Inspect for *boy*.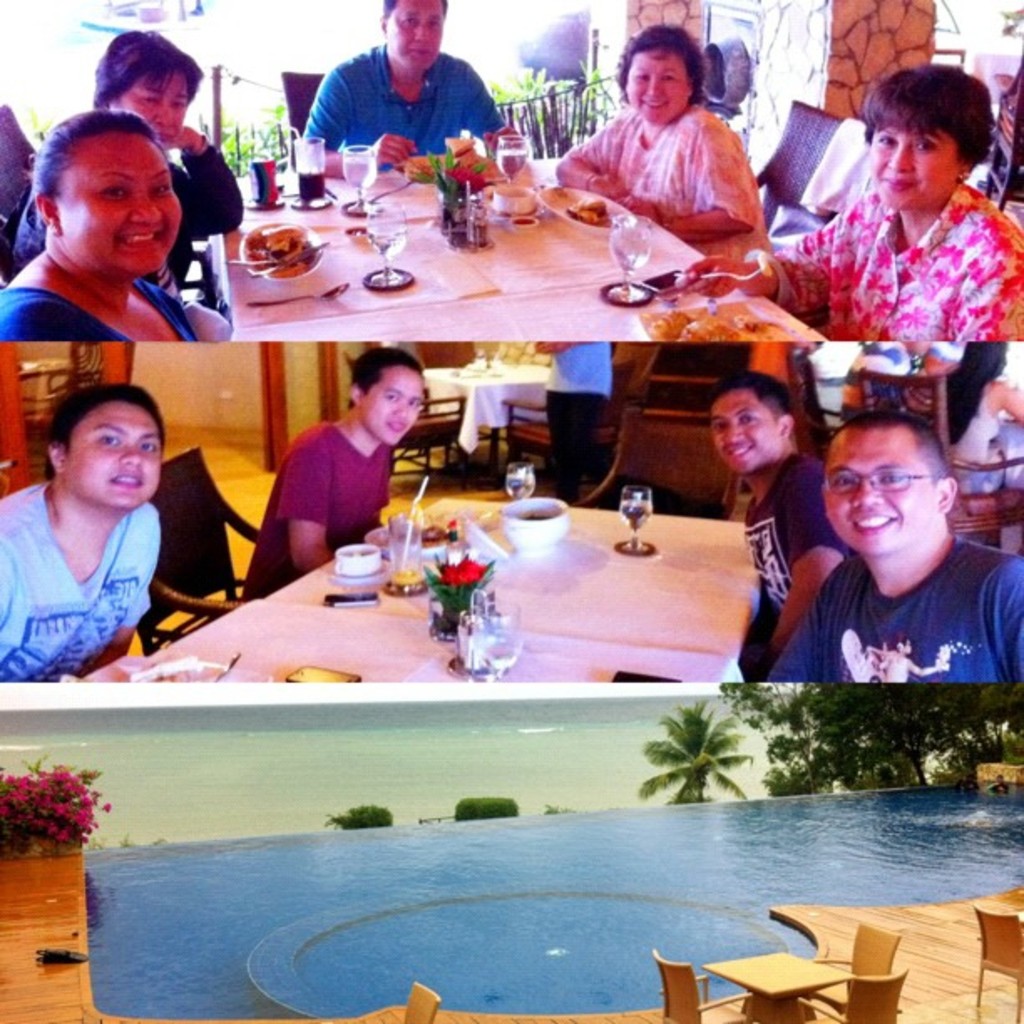
Inspection: bbox(736, 370, 1001, 740).
